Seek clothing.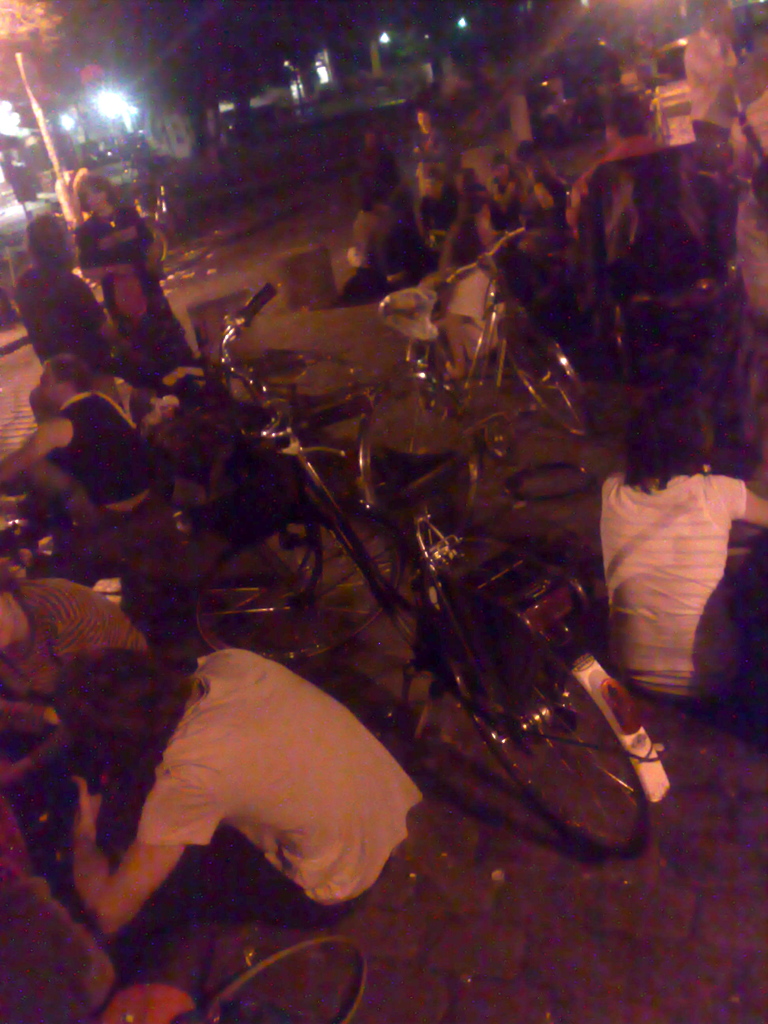
bbox(49, 392, 168, 525).
